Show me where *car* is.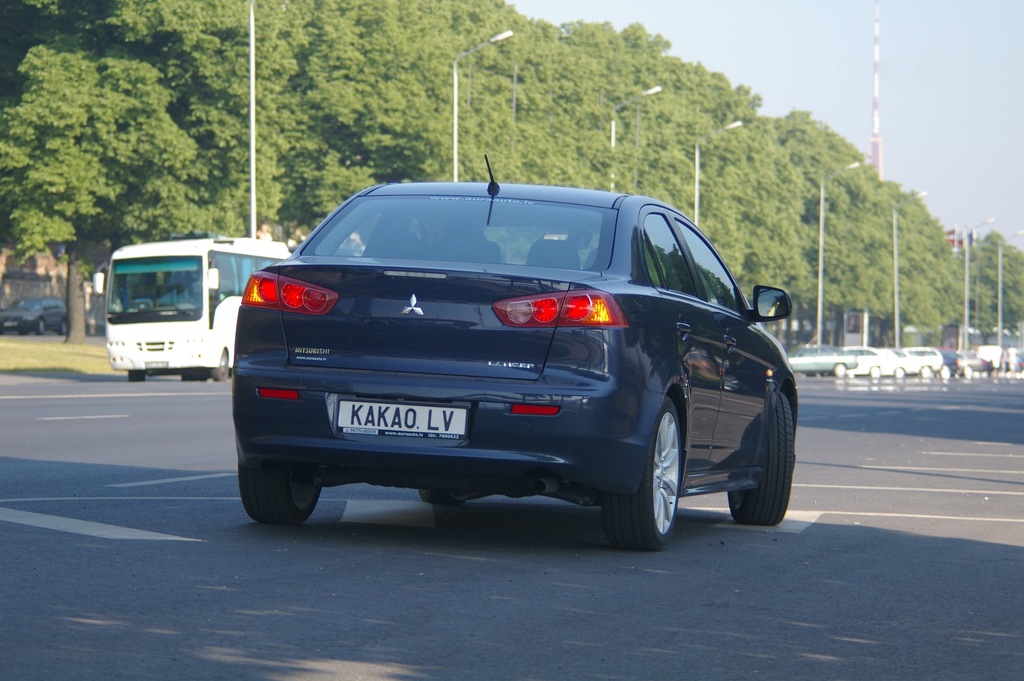
*car* is at bbox=(842, 346, 893, 382).
